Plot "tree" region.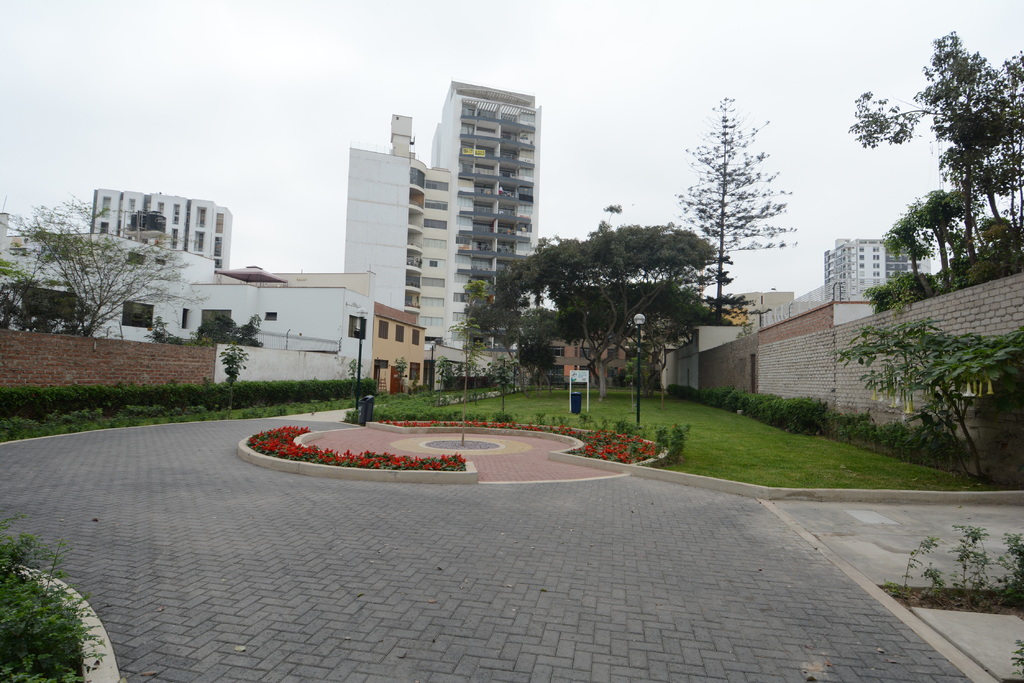
Plotted at 0, 259, 48, 335.
